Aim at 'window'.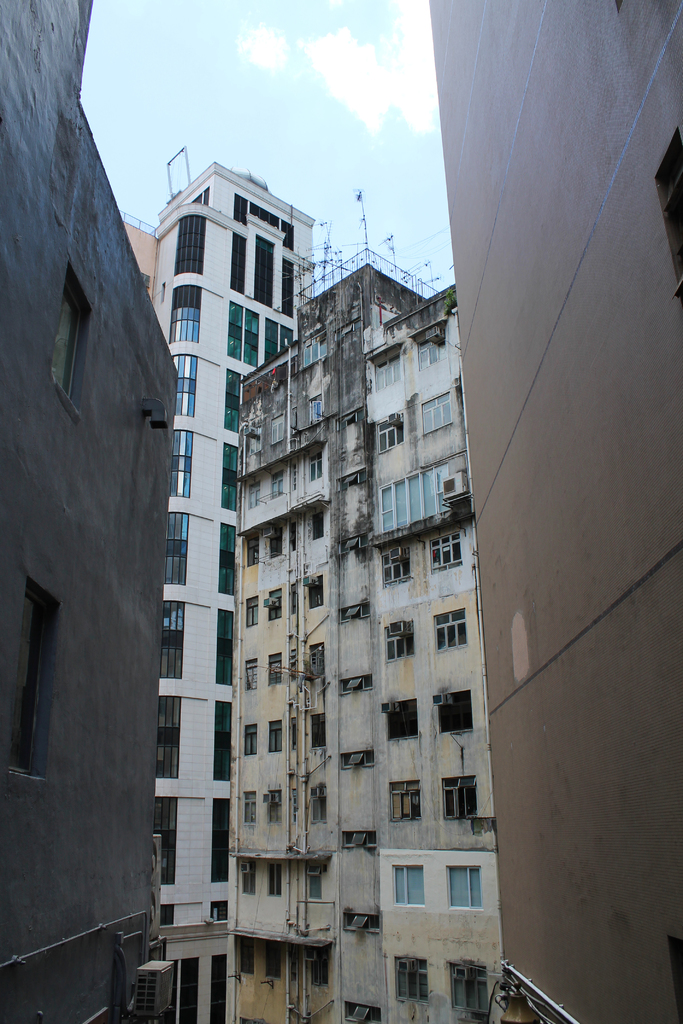
Aimed at detection(334, 408, 369, 431).
